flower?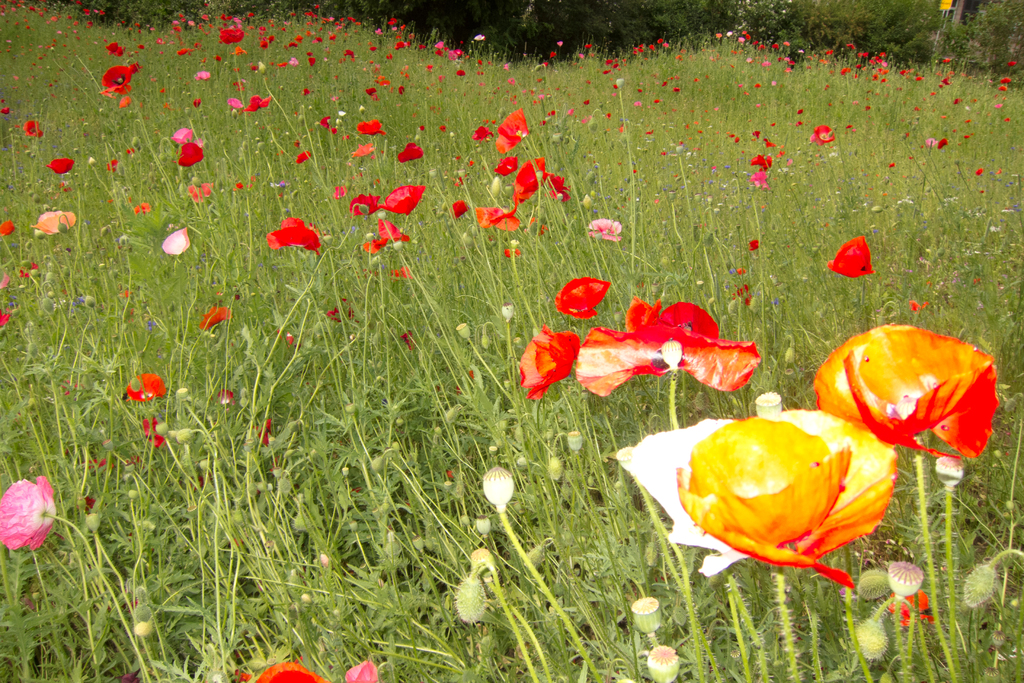
[left=571, top=288, right=767, bottom=400]
